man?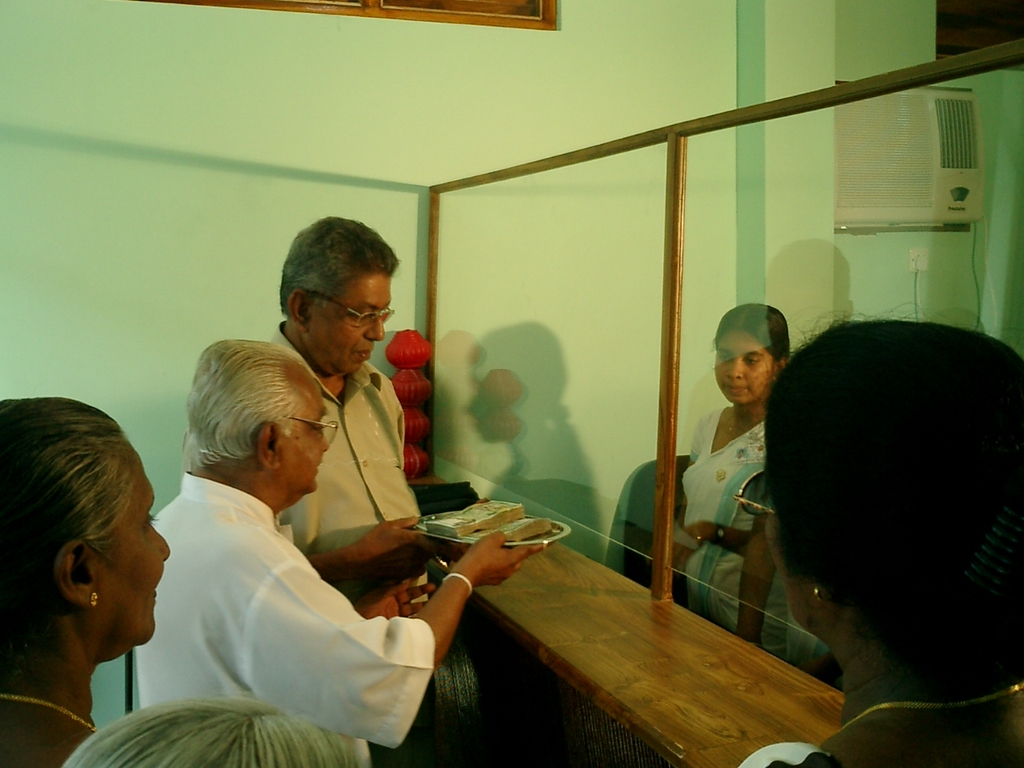
locate(134, 337, 550, 767)
